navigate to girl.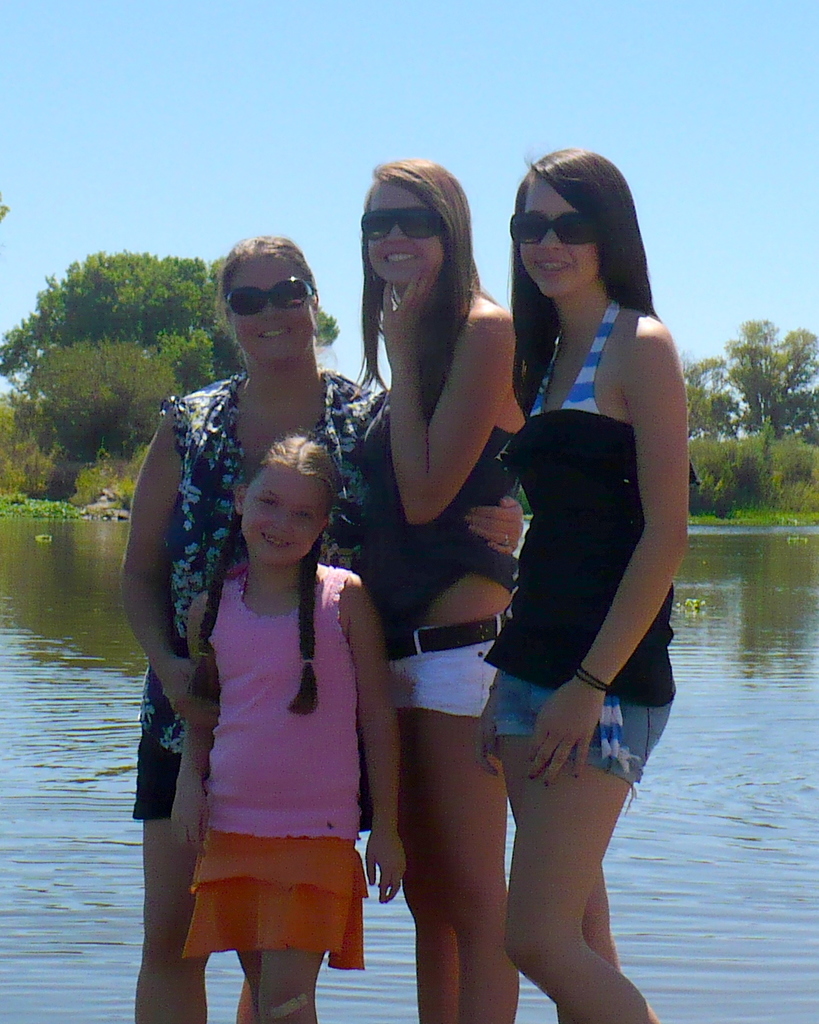
Navigation target: <region>367, 155, 530, 1023</region>.
